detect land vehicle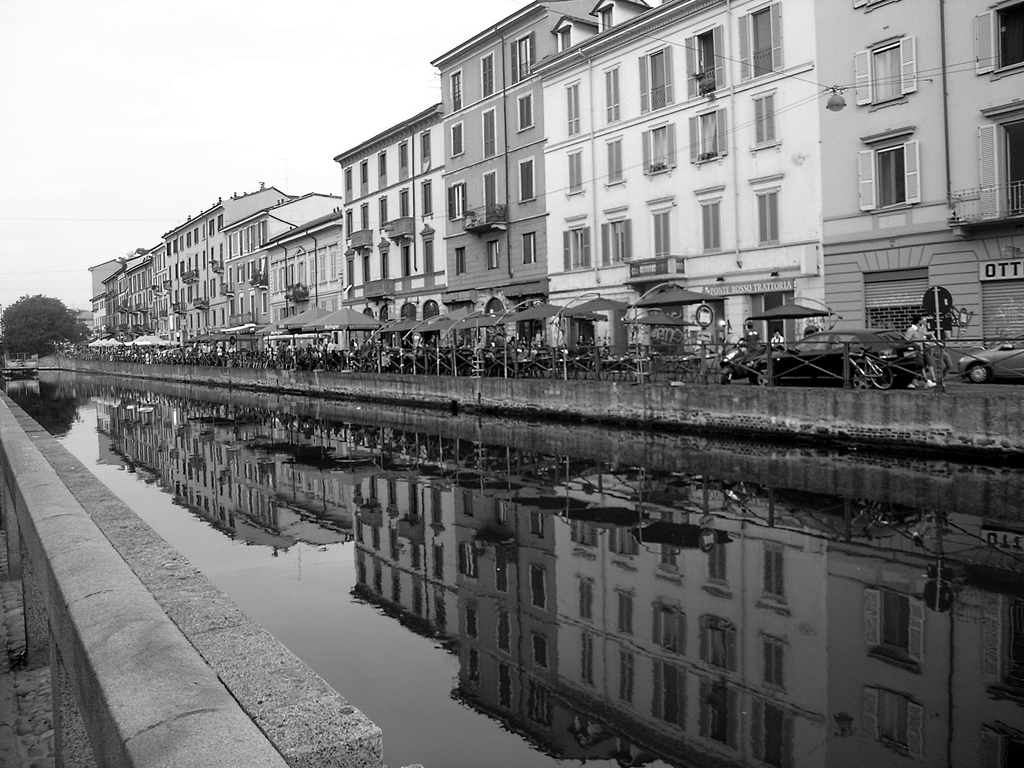
x1=956, y1=331, x2=1023, y2=383
